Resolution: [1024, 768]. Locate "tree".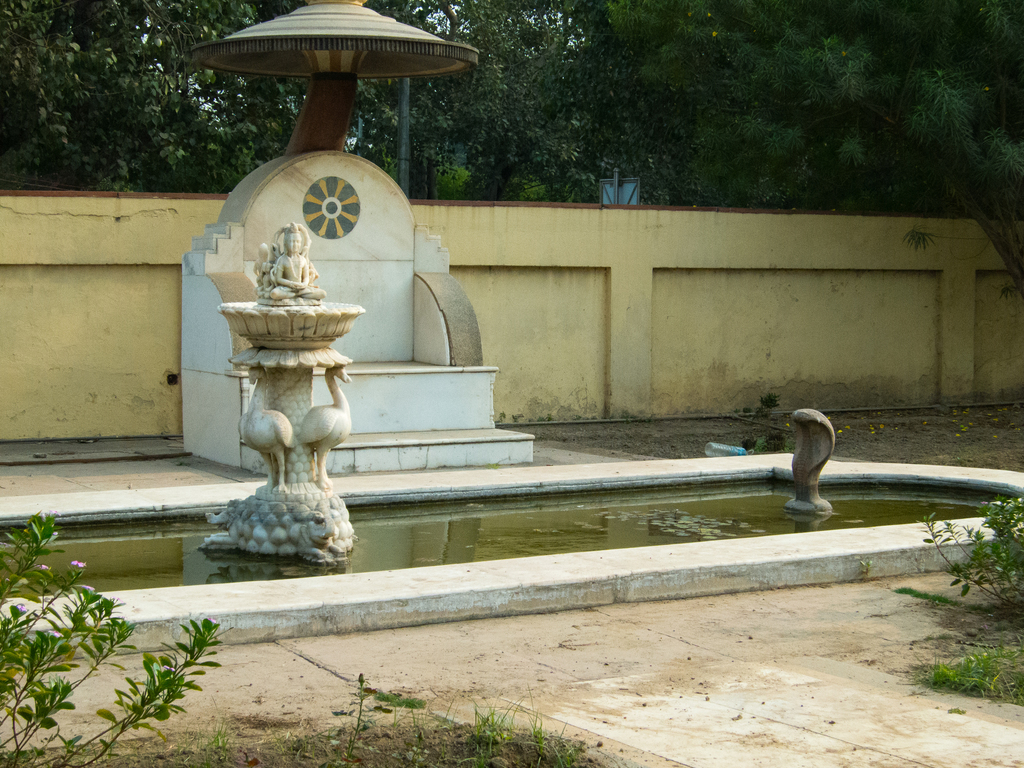
x1=892 y1=3 x2=1023 y2=285.
